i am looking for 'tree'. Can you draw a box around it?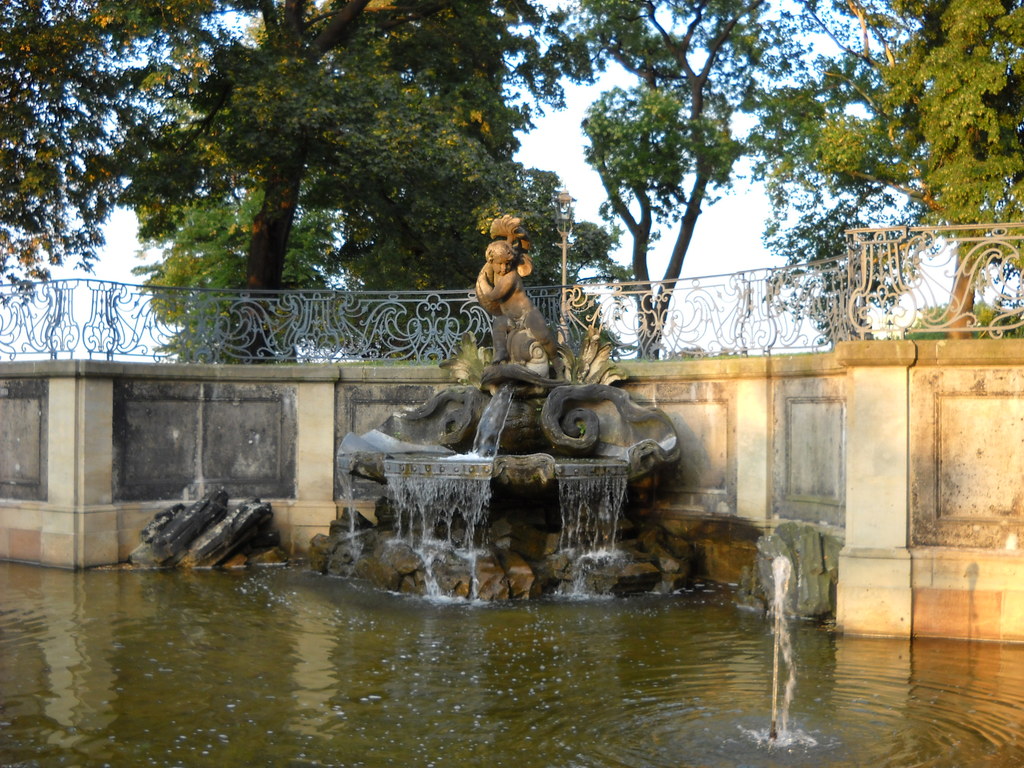
Sure, the bounding box is (906,300,1023,341).
